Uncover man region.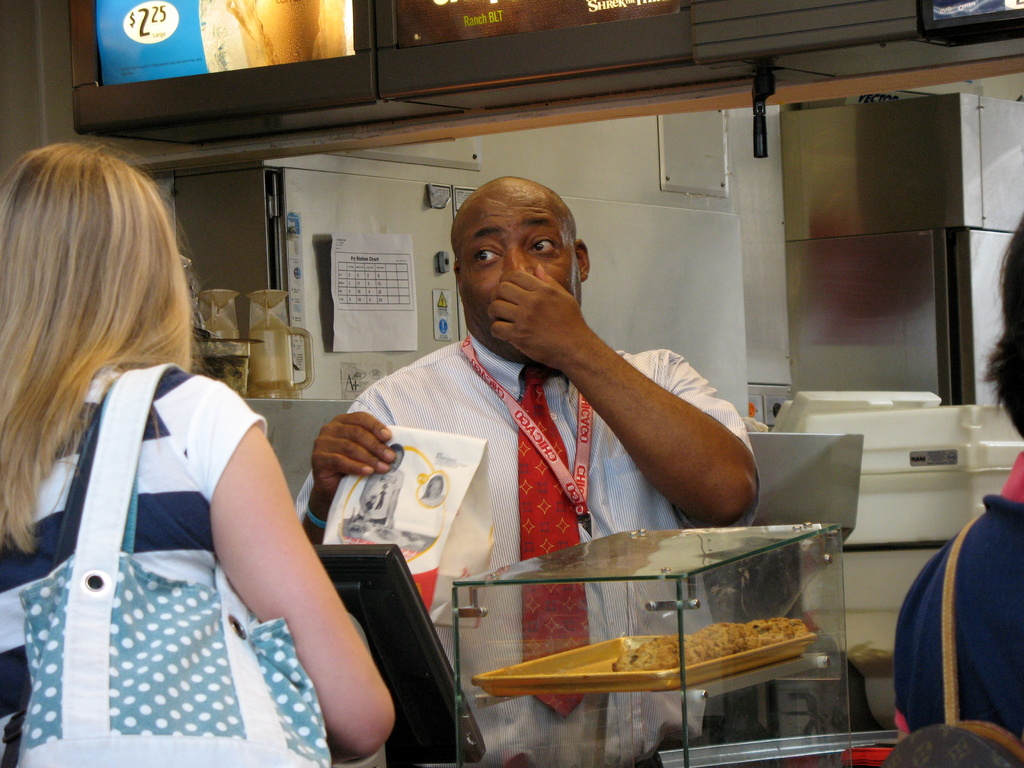
Uncovered: [294, 177, 760, 767].
